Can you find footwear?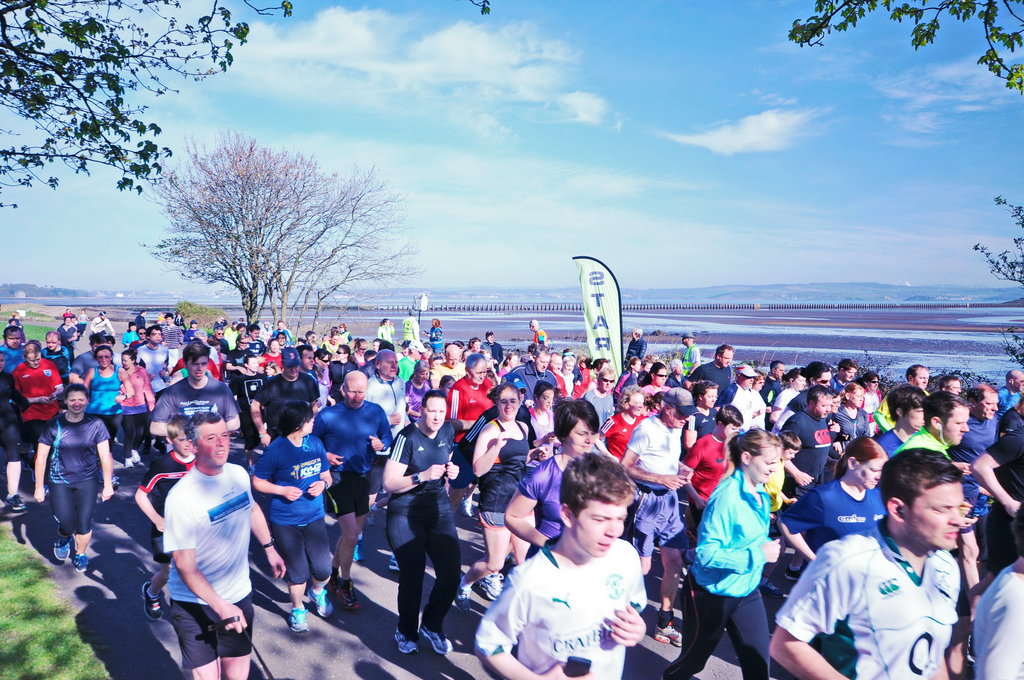
Yes, bounding box: <region>388, 555, 405, 574</region>.
